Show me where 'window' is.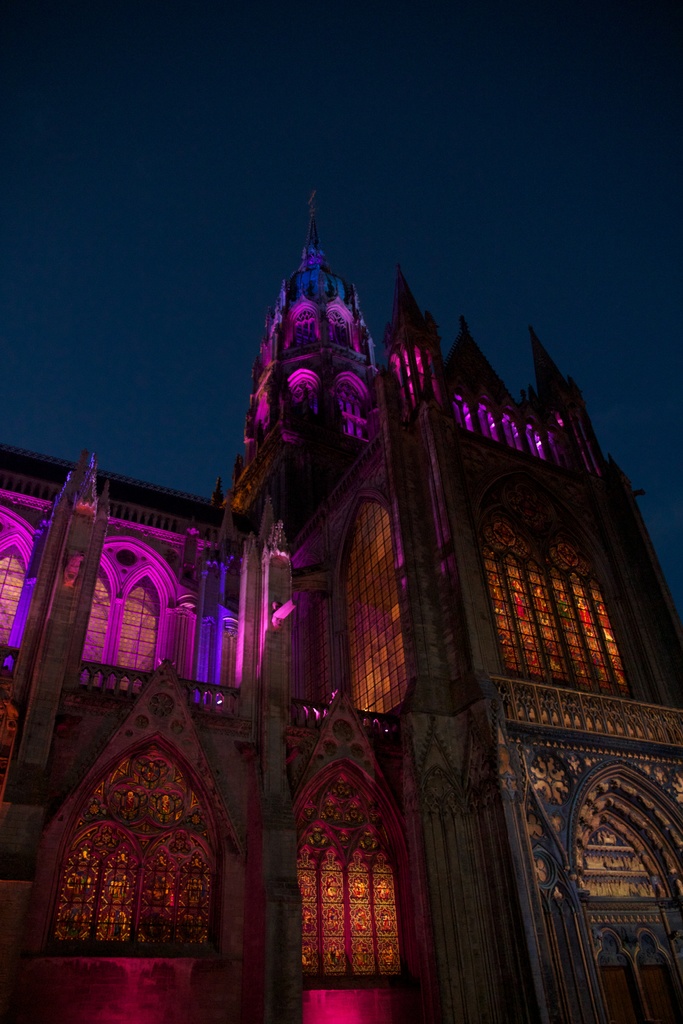
'window' is at <bbox>340, 382, 368, 440</bbox>.
